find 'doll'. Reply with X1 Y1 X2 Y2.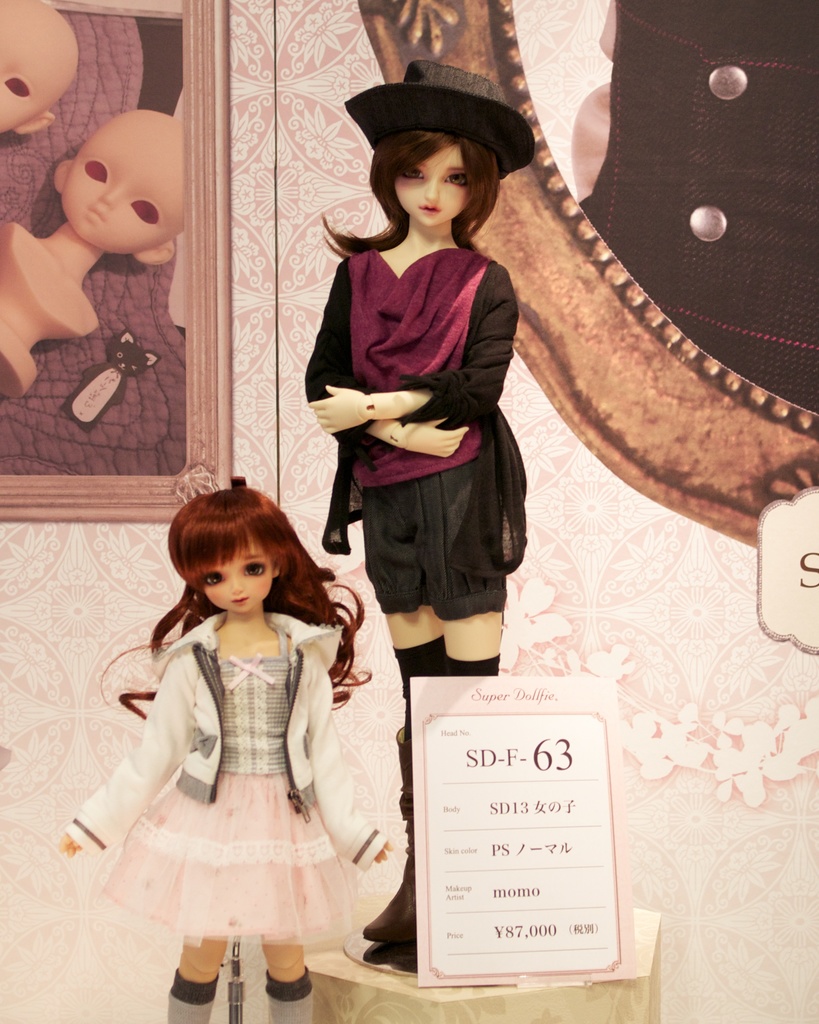
298 63 530 957.
